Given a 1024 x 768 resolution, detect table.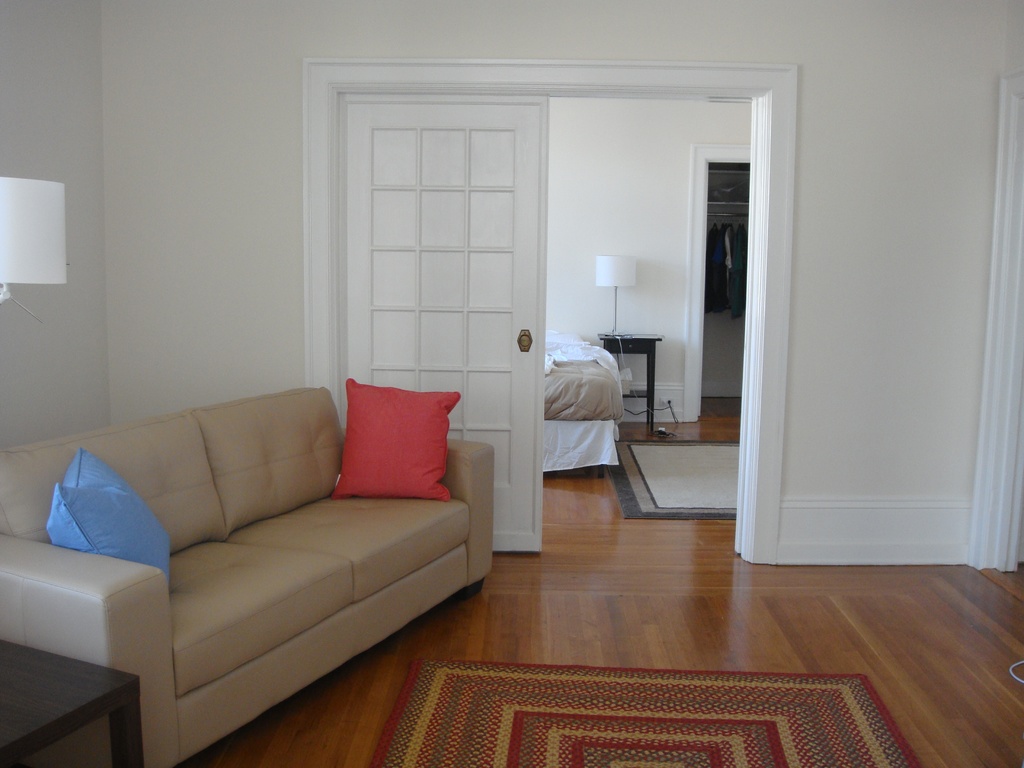
596:333:662:435.
